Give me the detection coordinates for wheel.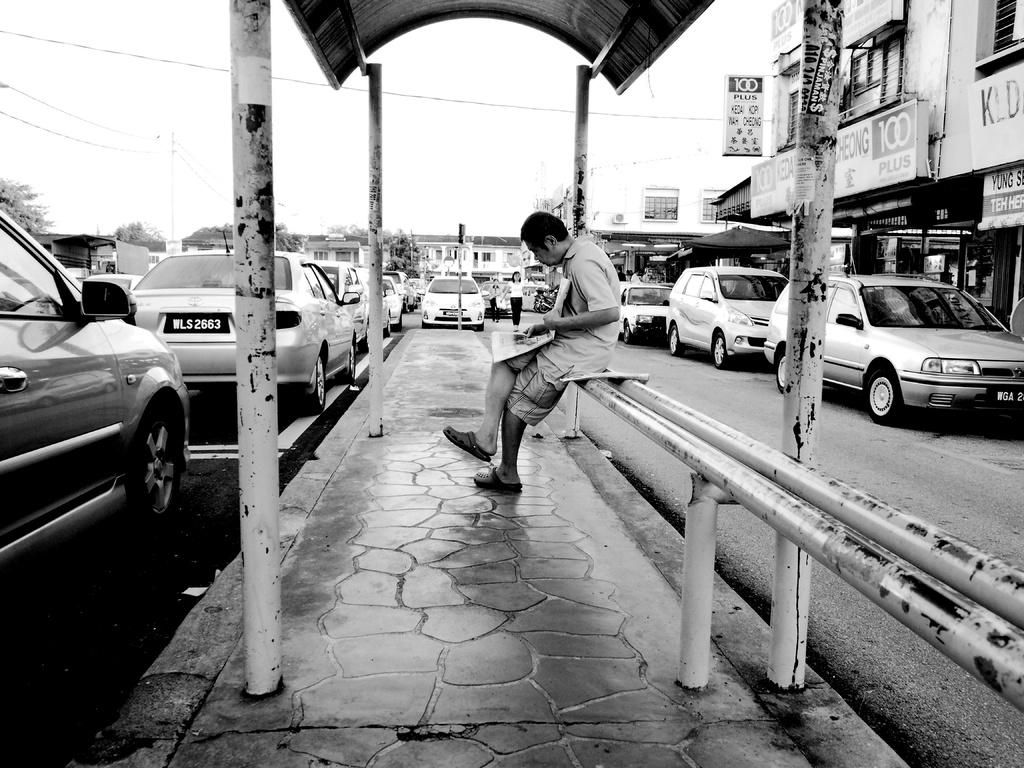
{"x1": 623, "y1": 321, "x2": 634, "y2": 343}.
